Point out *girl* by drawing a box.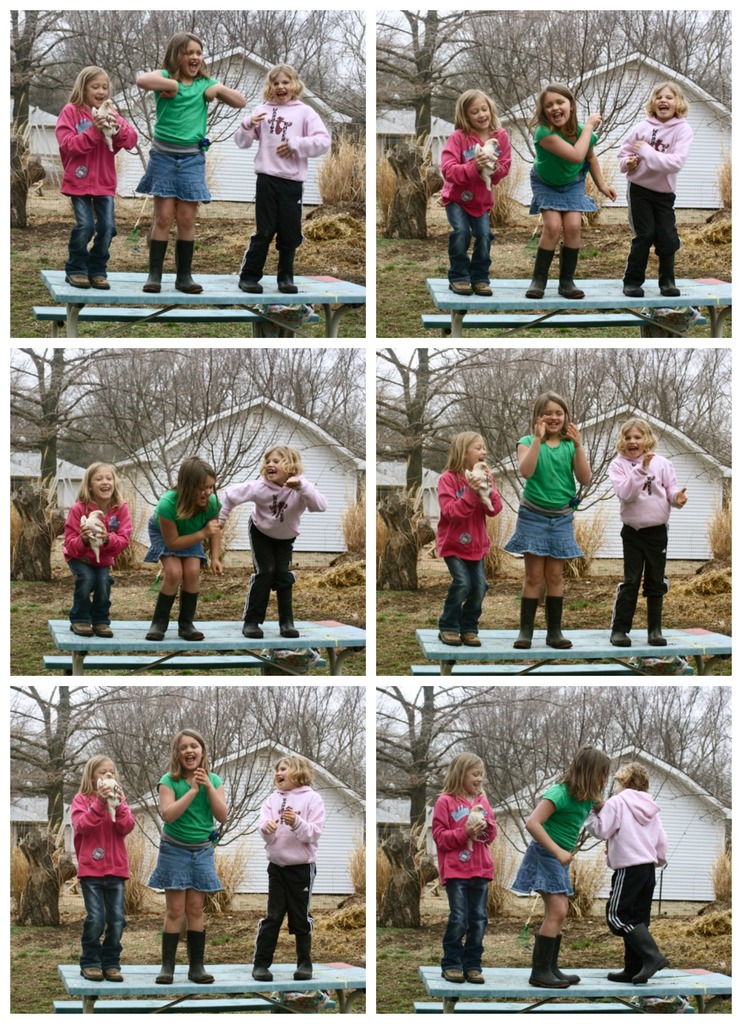
l=511, t=745, r=613, b=984.
